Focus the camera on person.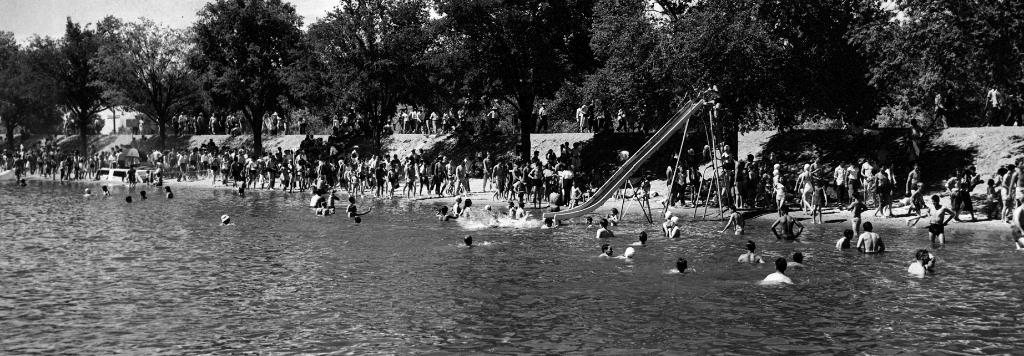
Focus region: l=597, t=245, r=613, b=258.
